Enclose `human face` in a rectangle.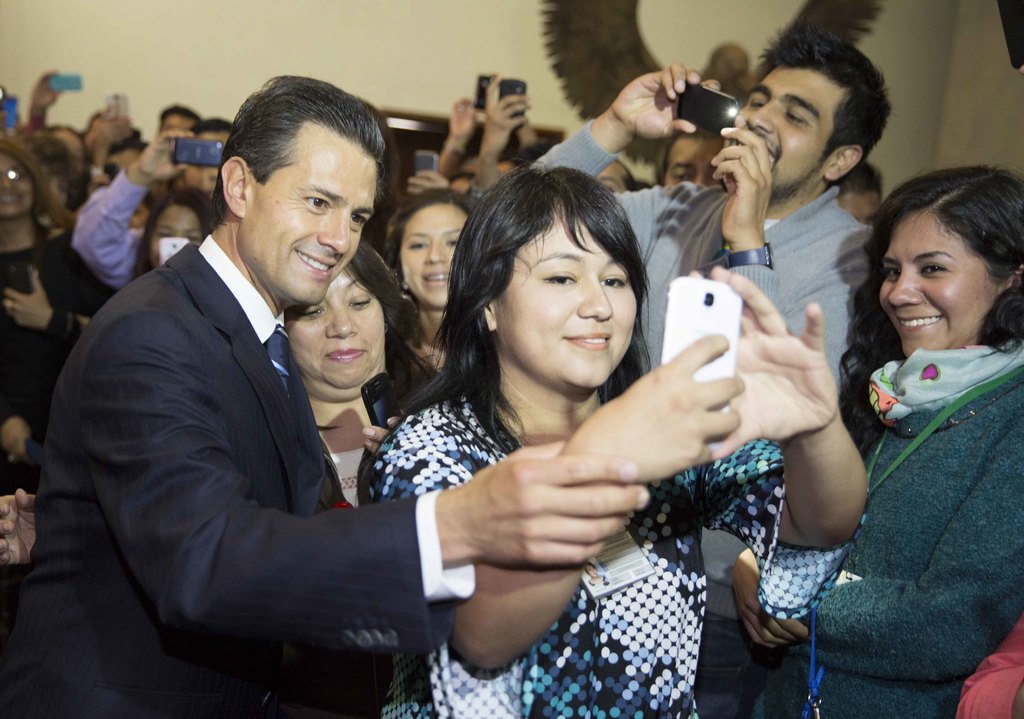
l=243, t=144, r=374, b=307.
